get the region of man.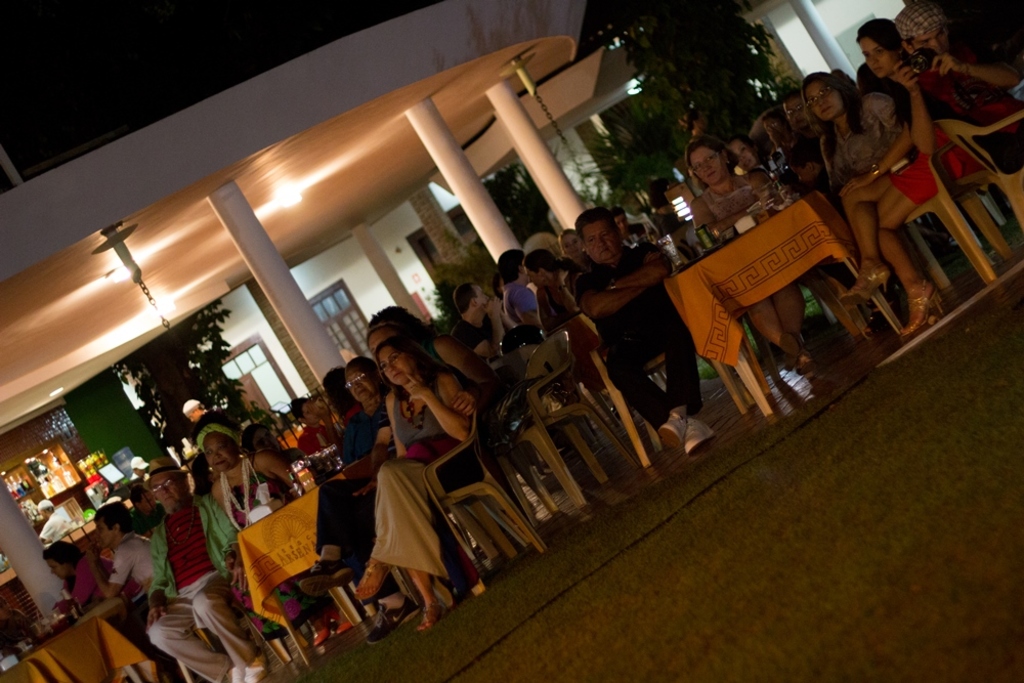
452, 279, 516, 356.
